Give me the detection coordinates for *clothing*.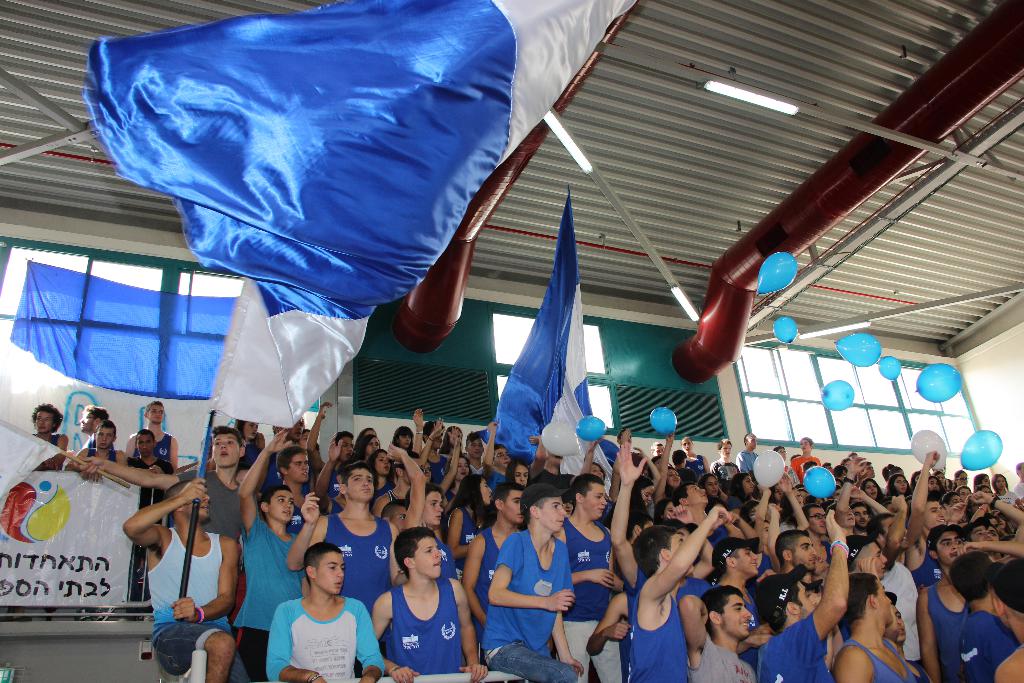
144/522/248/682.
